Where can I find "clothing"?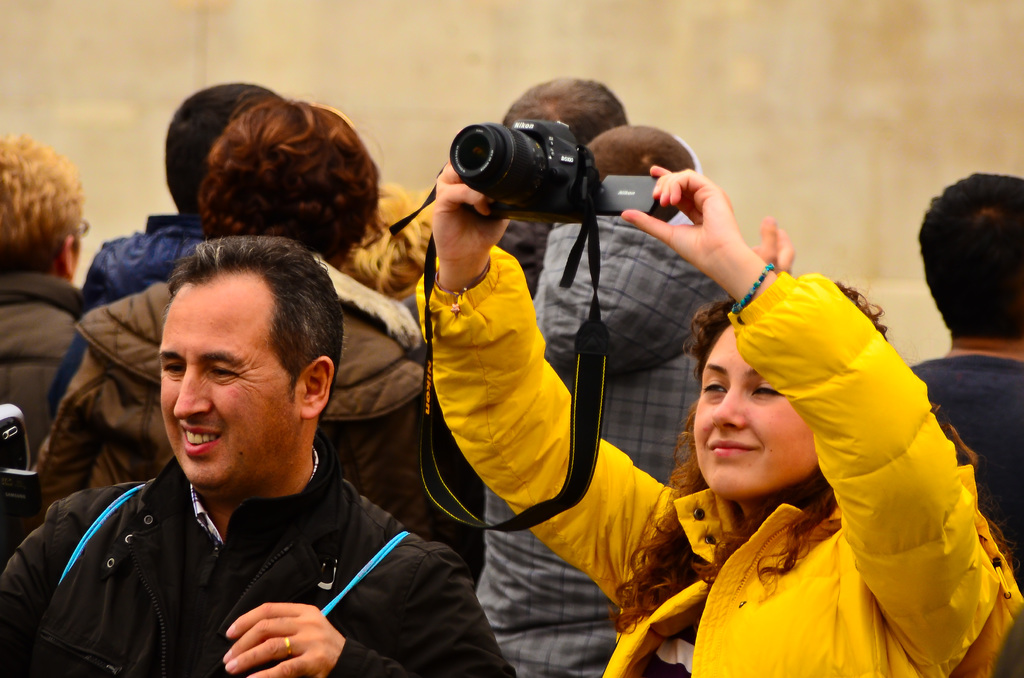
You can find it at 910,342,1023,582.
